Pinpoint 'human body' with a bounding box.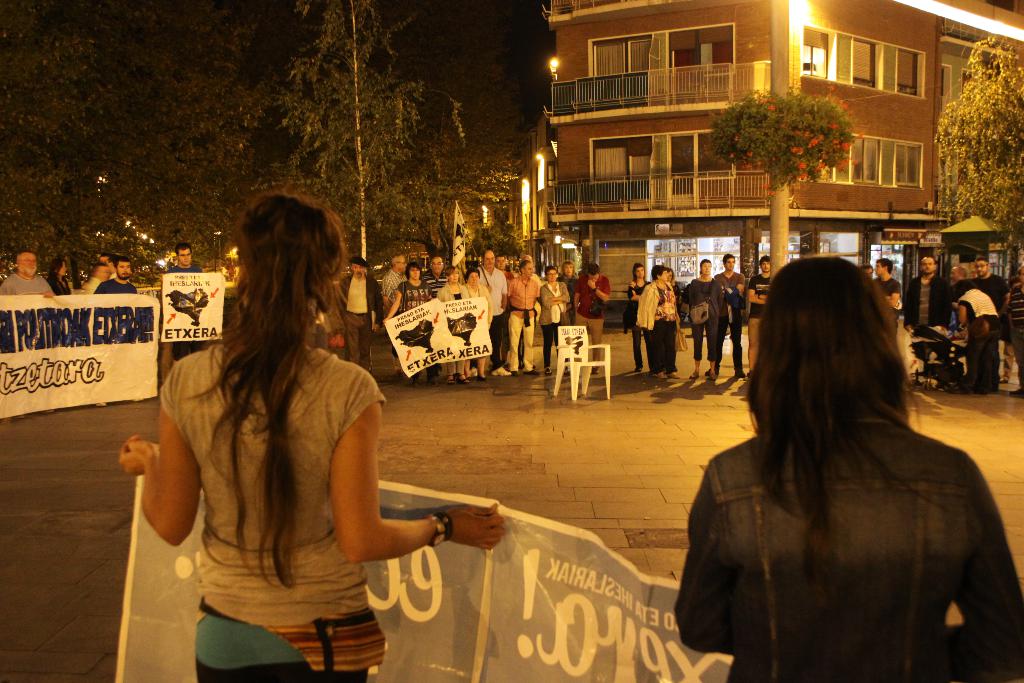
crop(871, 259, 897, 318).
